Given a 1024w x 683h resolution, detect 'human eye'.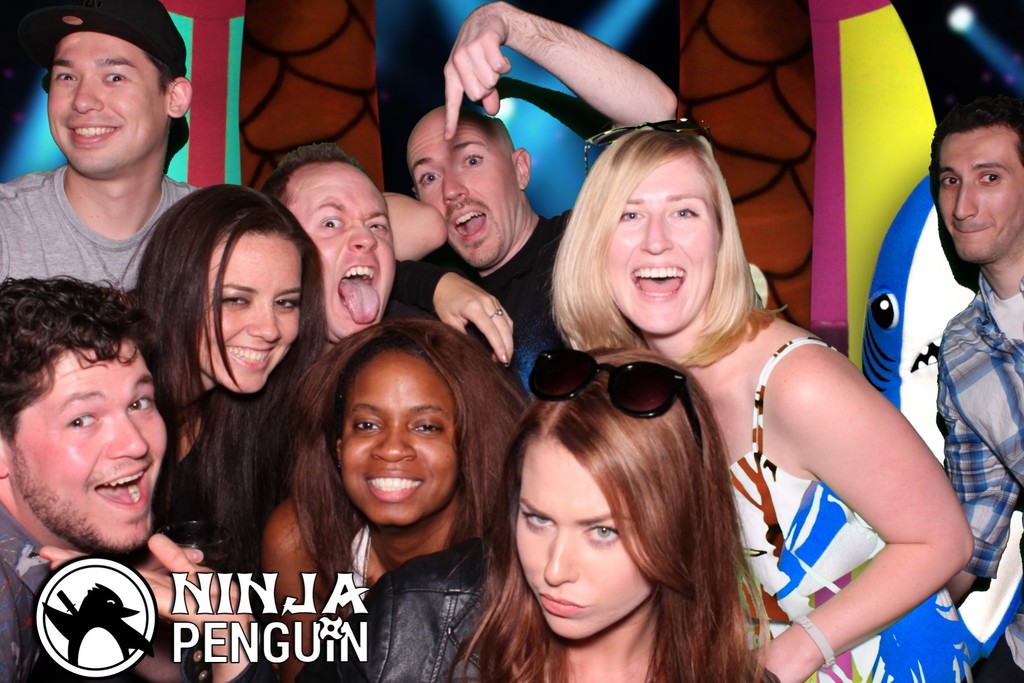
detection(320, 215, 342, 231).
